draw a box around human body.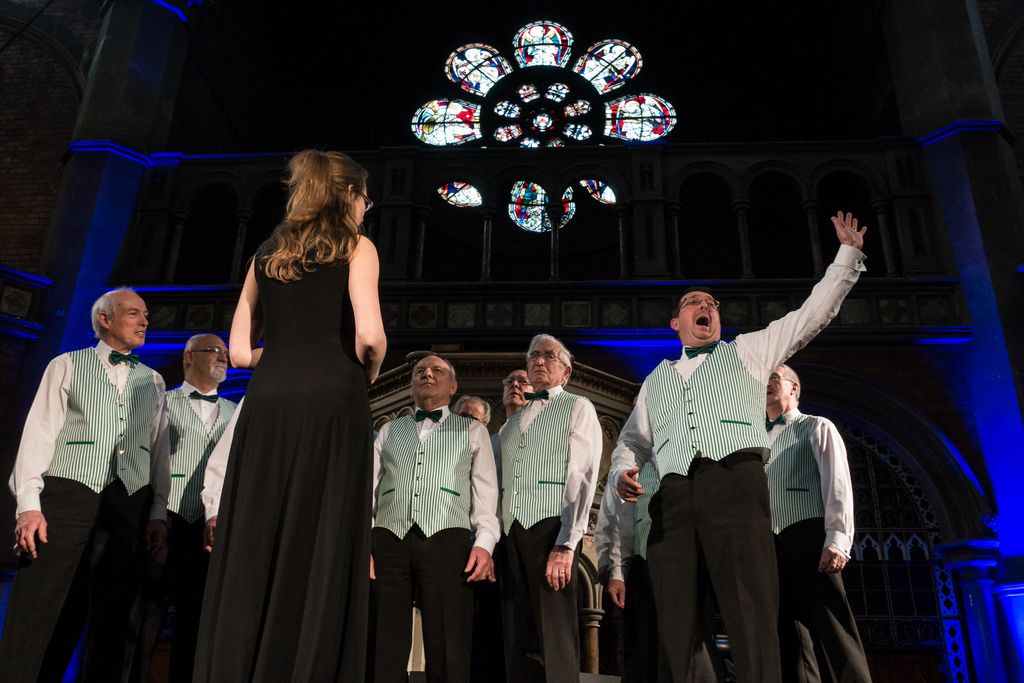
202:114:382:682.
